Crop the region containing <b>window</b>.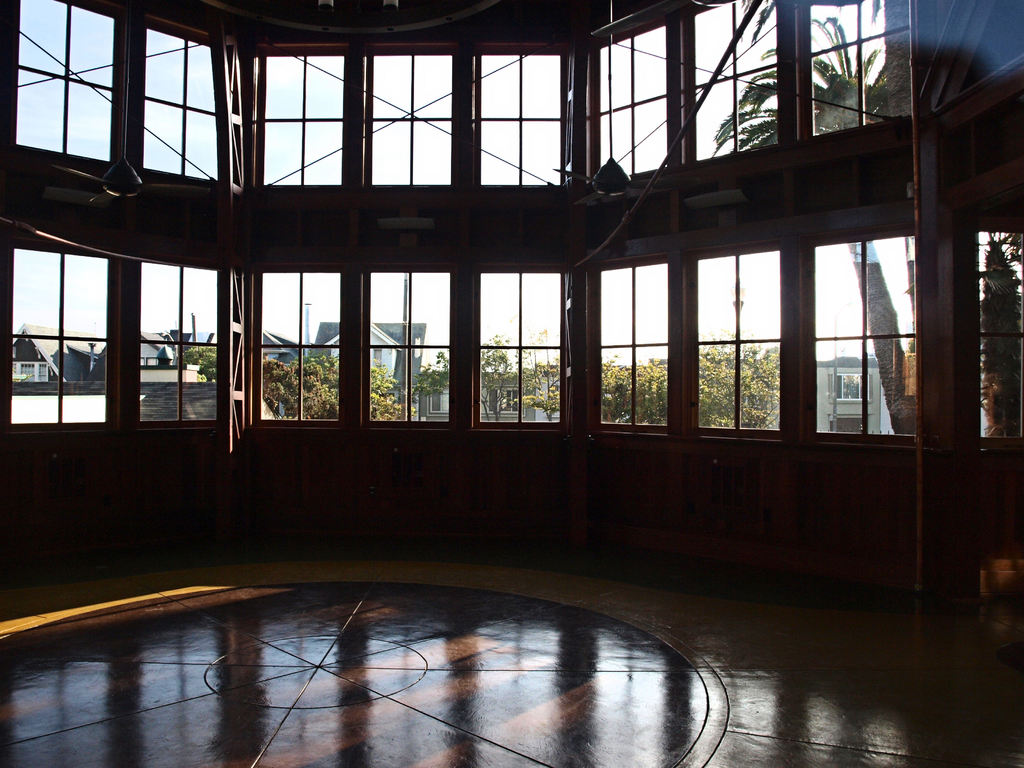
Crop region: (20, 360, 33, 378).
